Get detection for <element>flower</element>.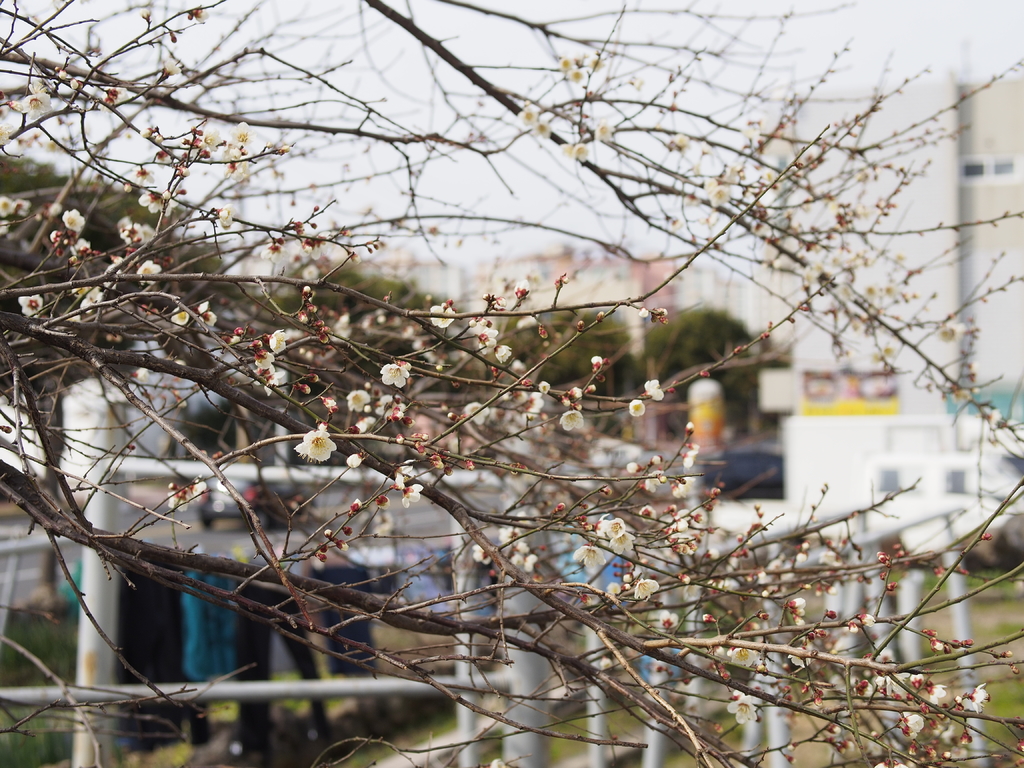
Detection: (21, 91, 54, 120).
